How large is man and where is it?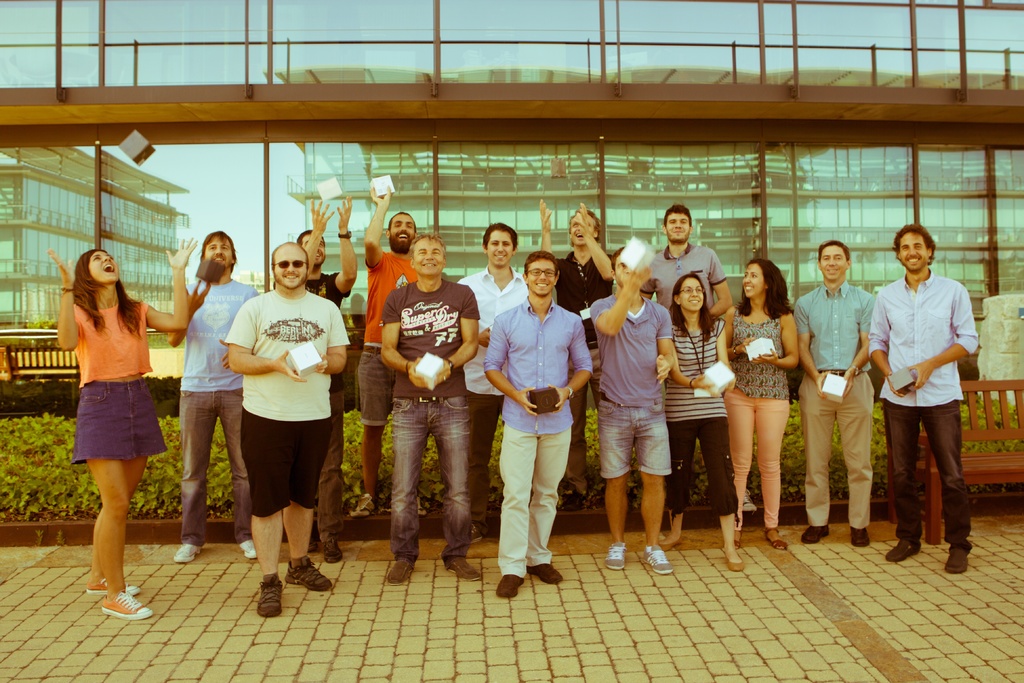
Bounding box: pyautogui.locateOnScreen(643, 202, 732, 311).
